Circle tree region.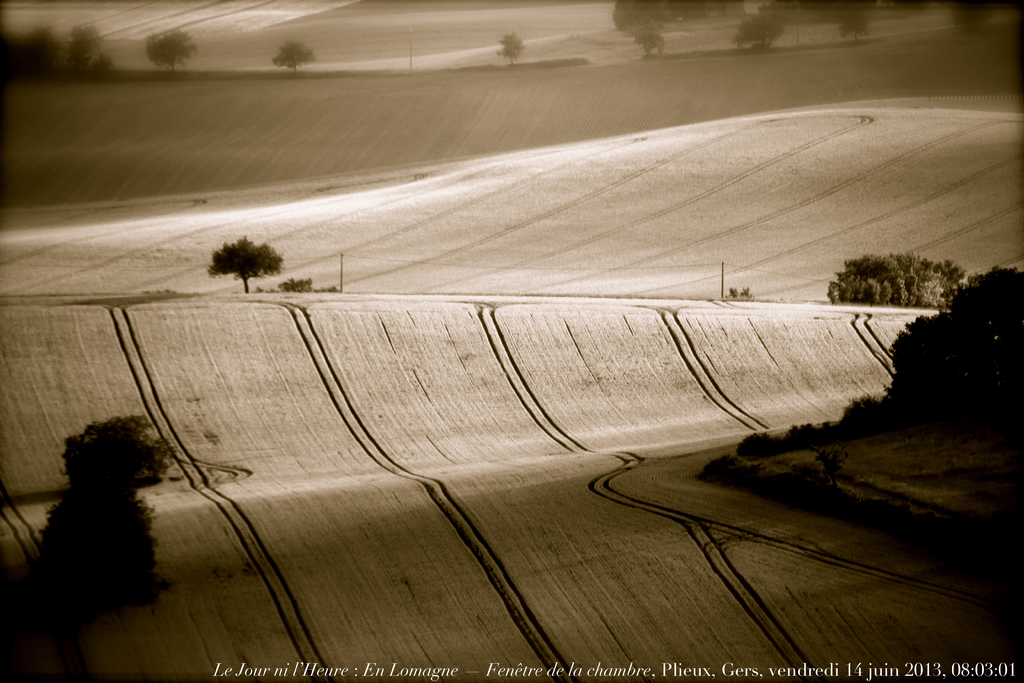
Region: (x1=145, y1=25, x2=200, y2=75).
